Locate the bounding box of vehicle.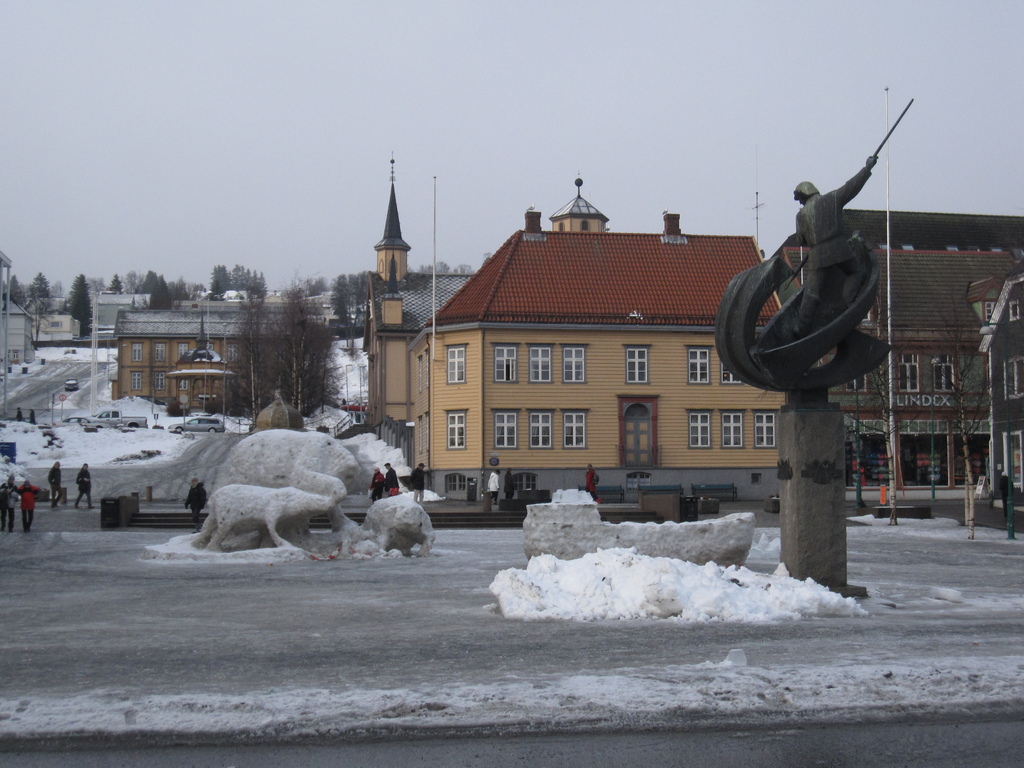
Bounding box: {"x1": 75, "y1": 404, "x2": 147, "y2": 431}.
